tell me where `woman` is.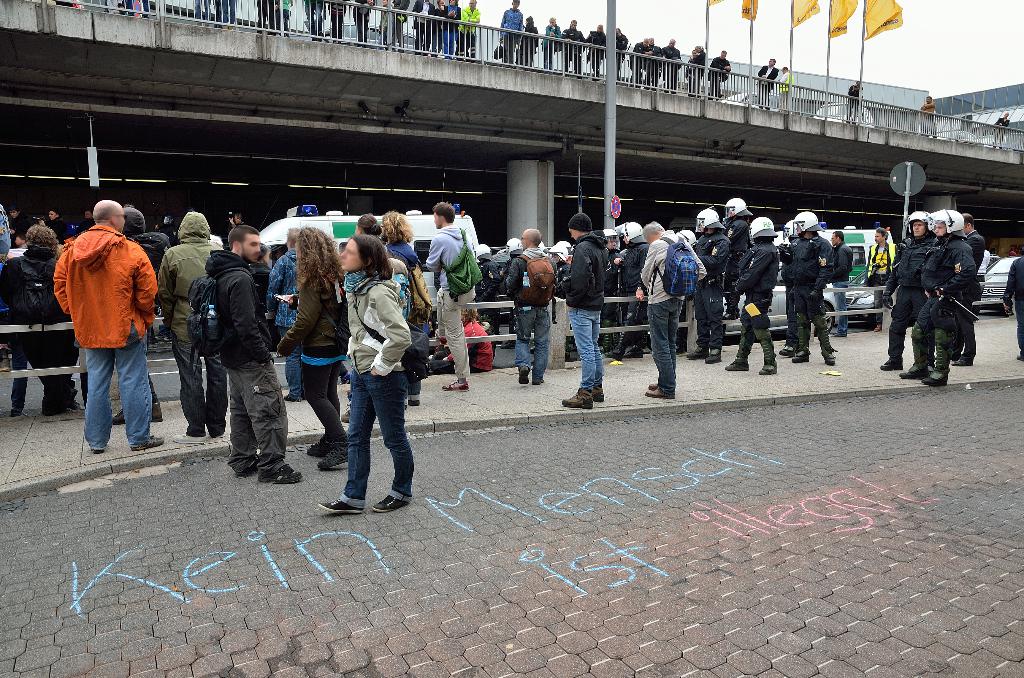
`woman` is at bbox=(540, 19, 559, 70).
